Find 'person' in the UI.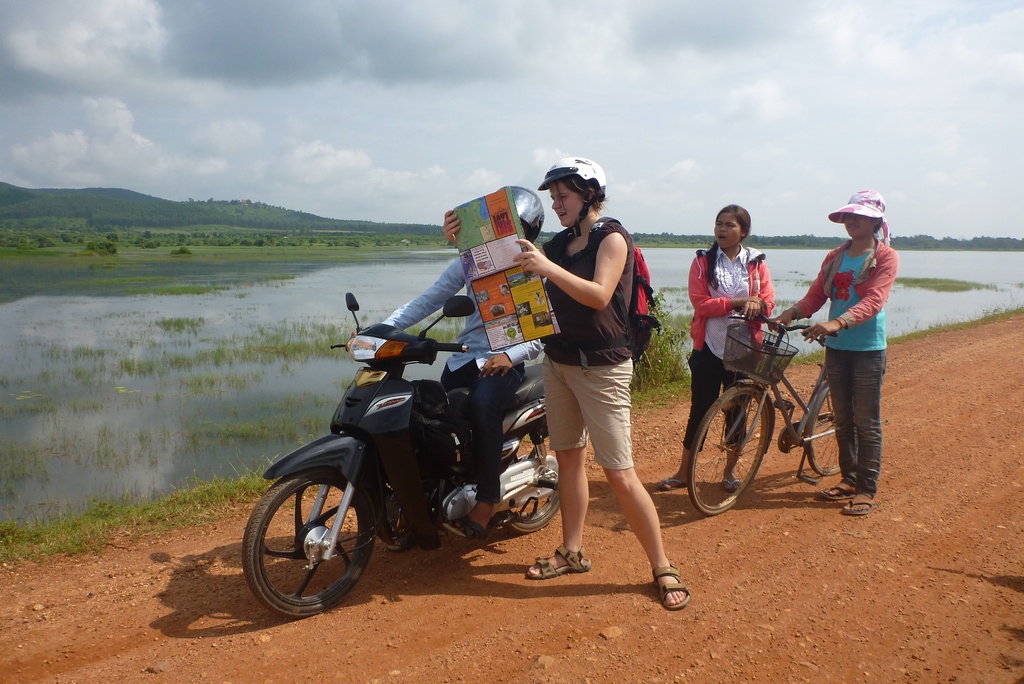
UI element at (x1=768, y1=186, x2=898, y2=518).
